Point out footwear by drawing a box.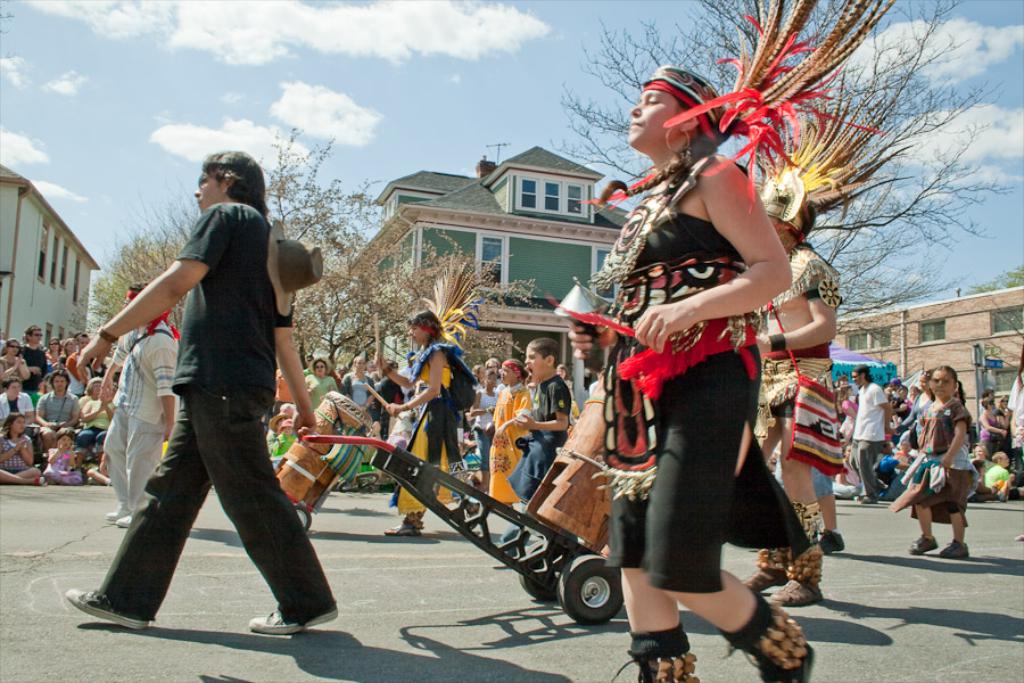
(117,503,147,526).
